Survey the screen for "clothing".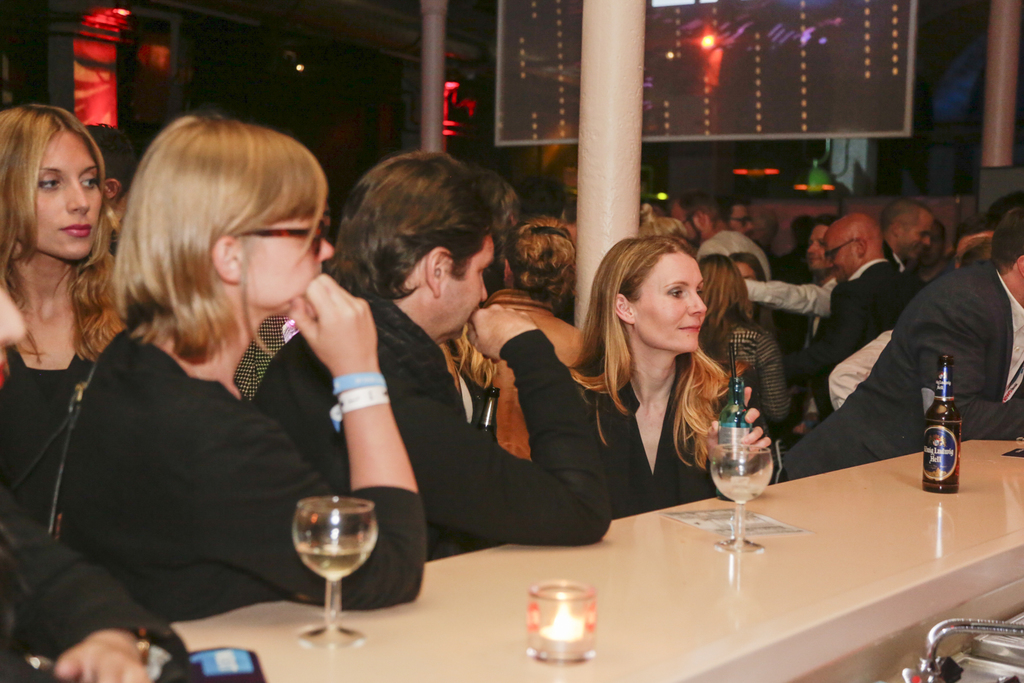
Survey found: (891, 249, 924, 296).
